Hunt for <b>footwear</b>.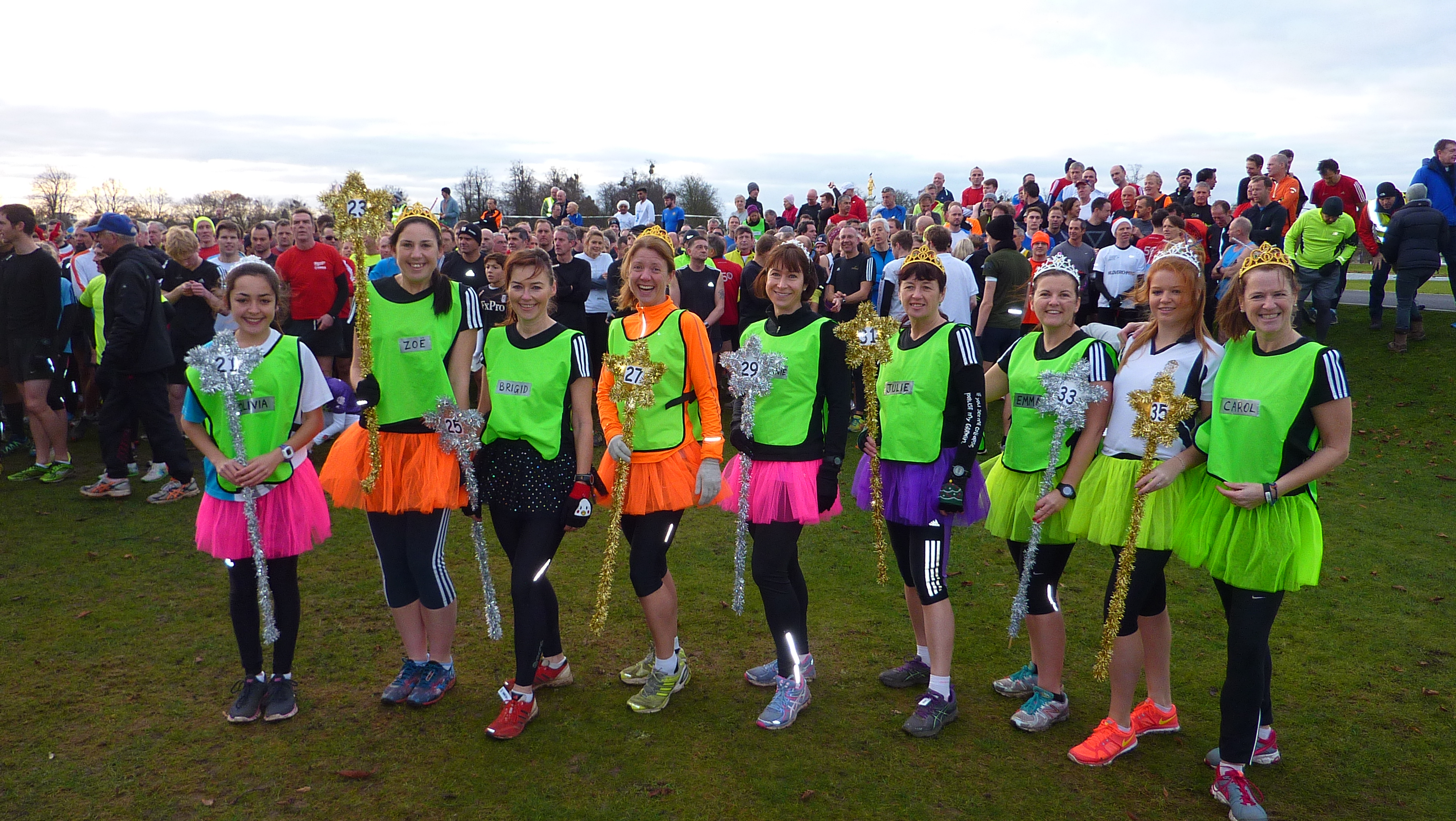
Hunted down at 249:253:275:268.
